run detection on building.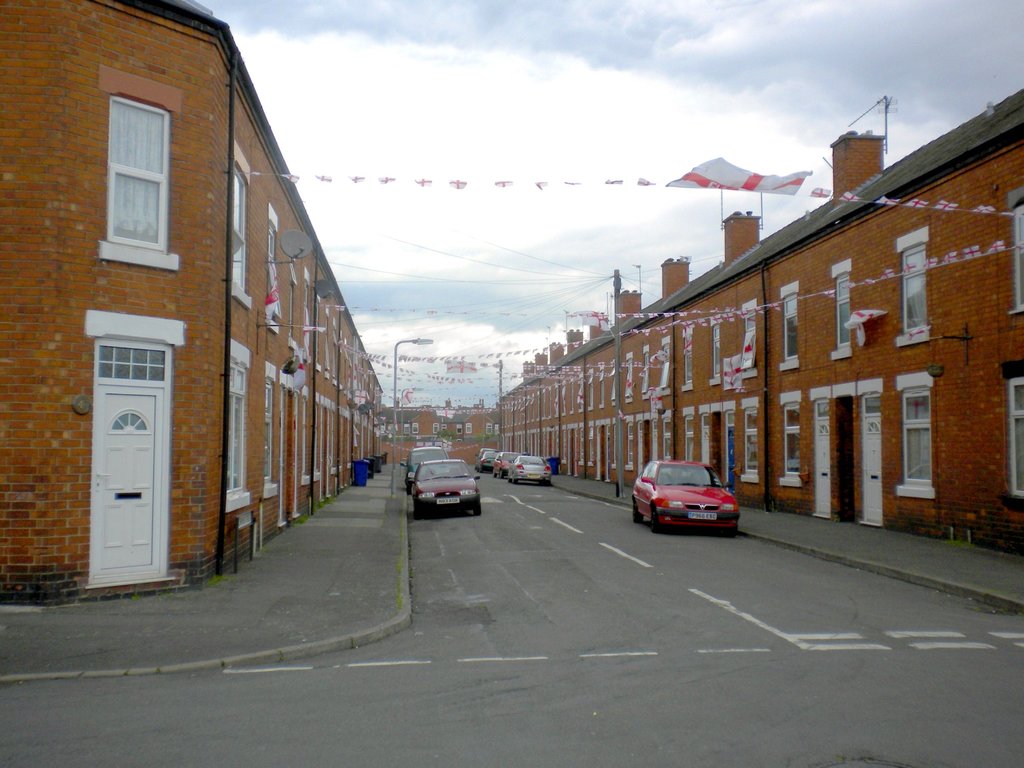
Result: (x1=0, y1=0, x2=387, y2=611).
